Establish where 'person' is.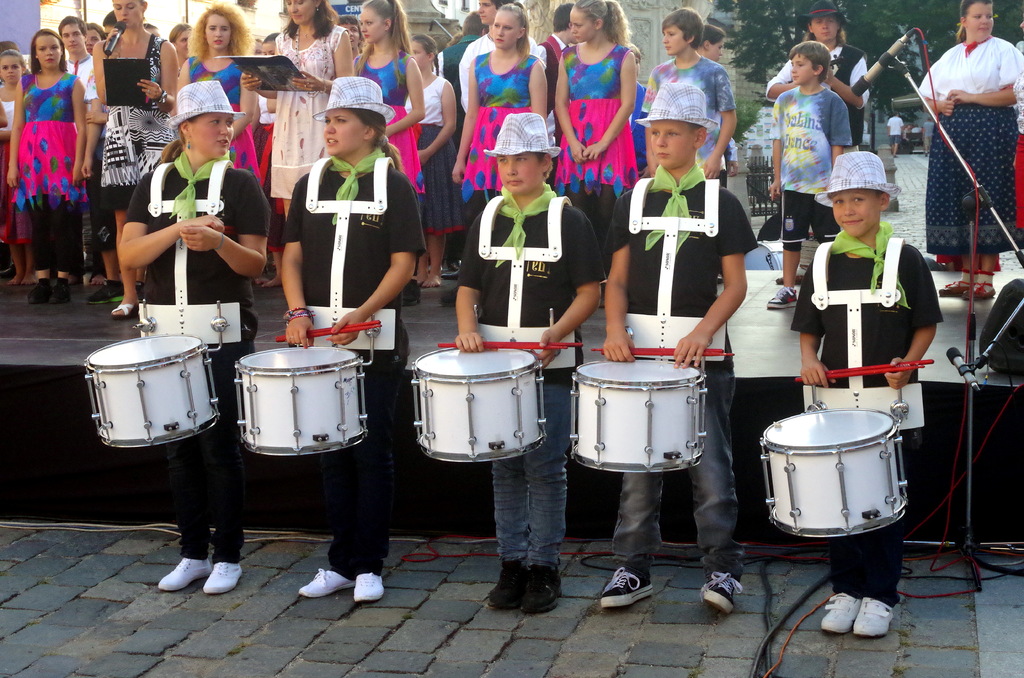
Established at bbox(419, 33, 462, 270).
